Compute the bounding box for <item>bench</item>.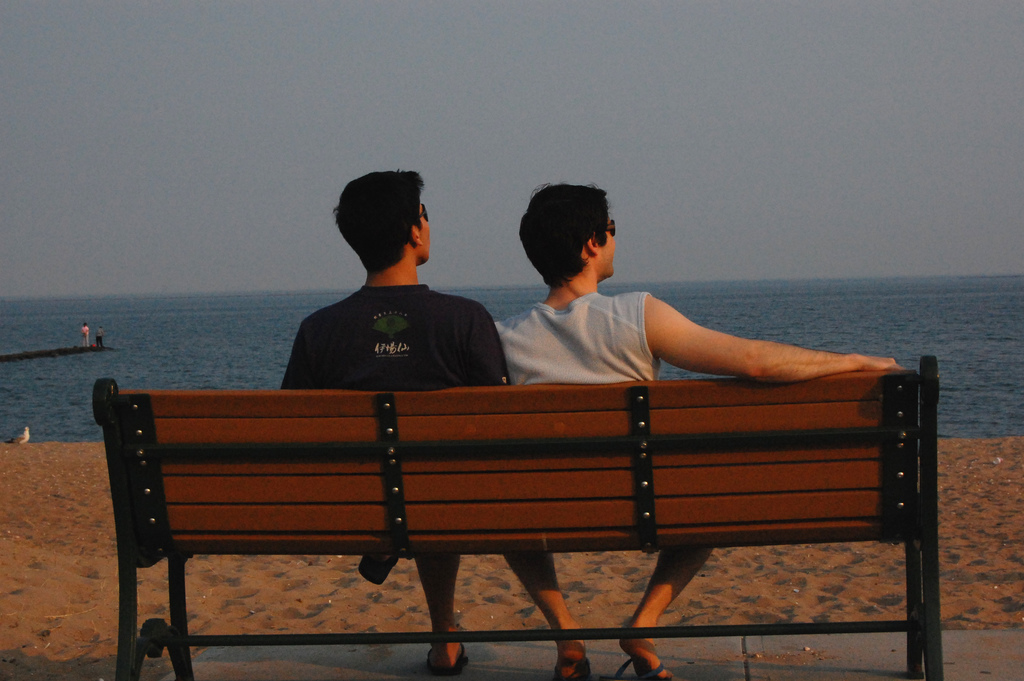
x1=111 y1=366 x2=956 y2=680.
